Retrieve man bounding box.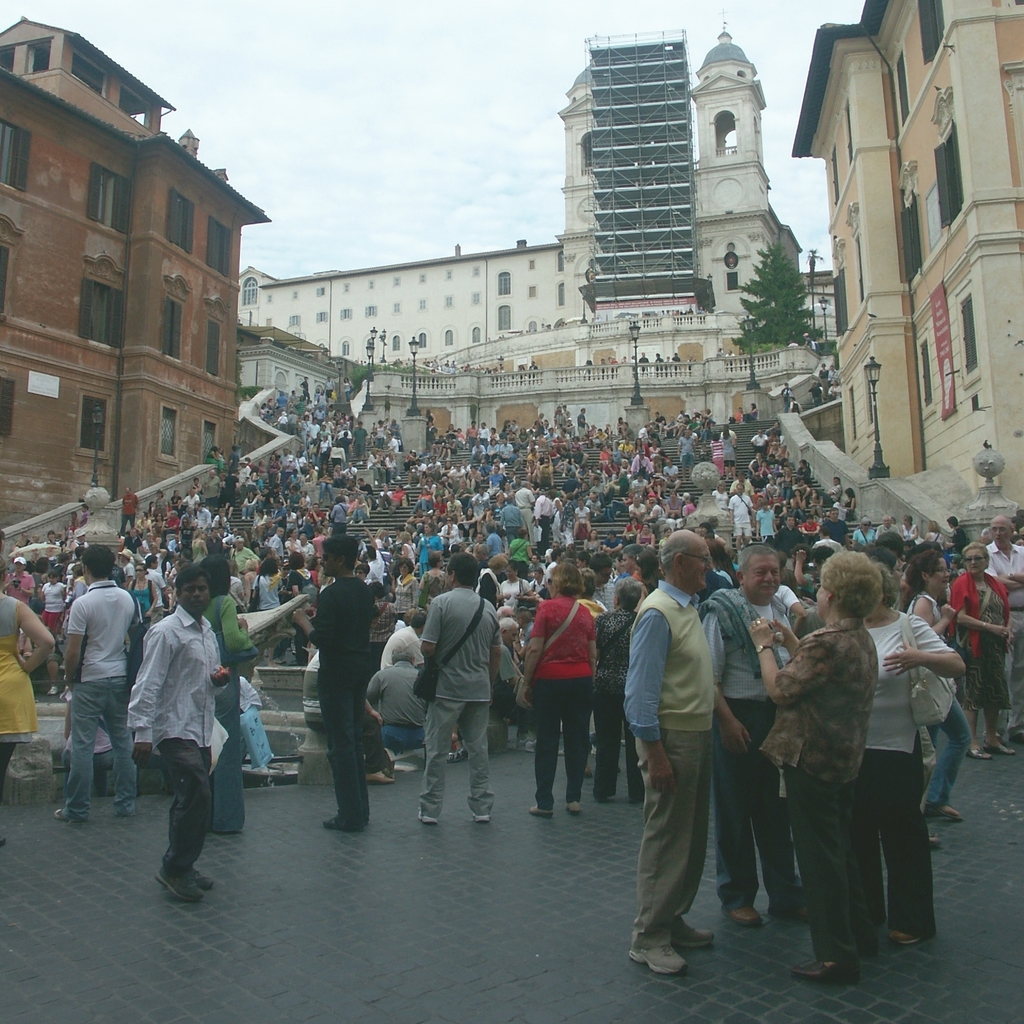
Bounding box: {"left": 384, "top": 486, "right": 403, "bottom": 515}.
